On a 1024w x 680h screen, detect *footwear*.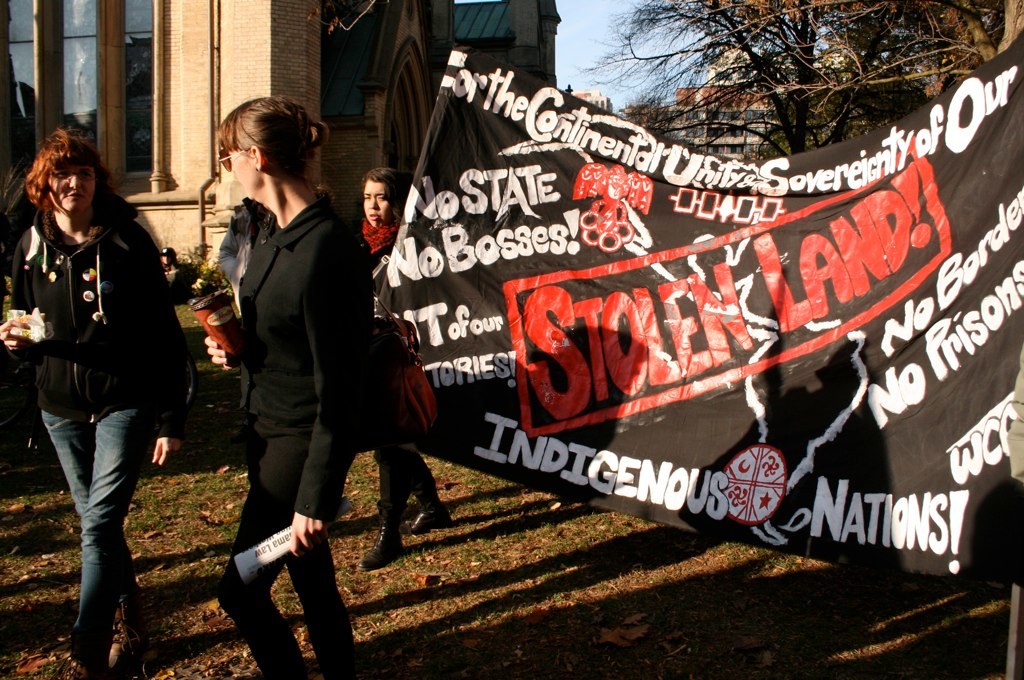
{"left": 57, "top": 645, "right": 110, "bottom": 679}.
